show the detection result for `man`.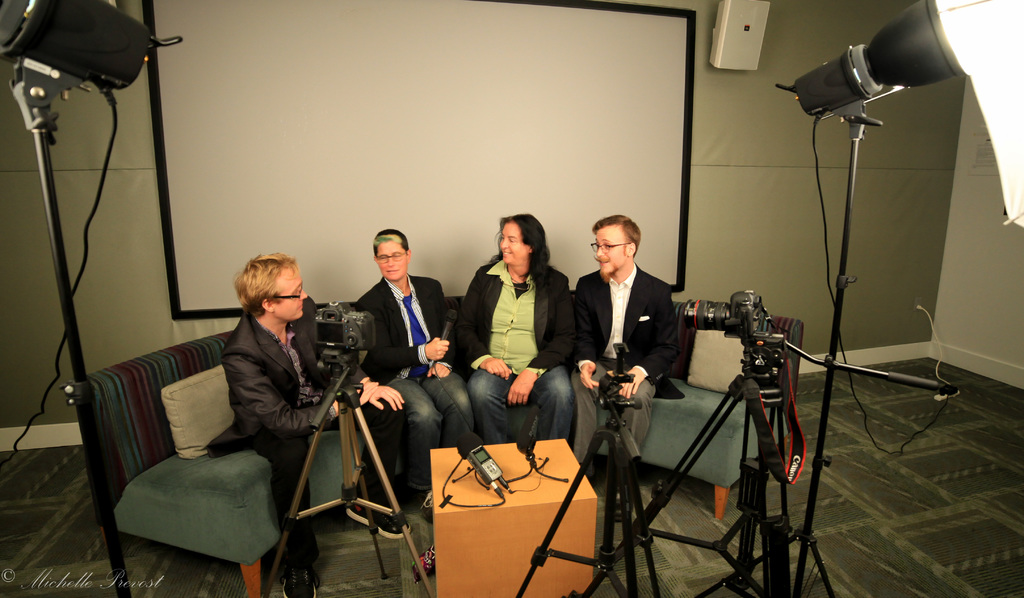
pyautogui.locateOnScreen(351, 227, 477, 506).
